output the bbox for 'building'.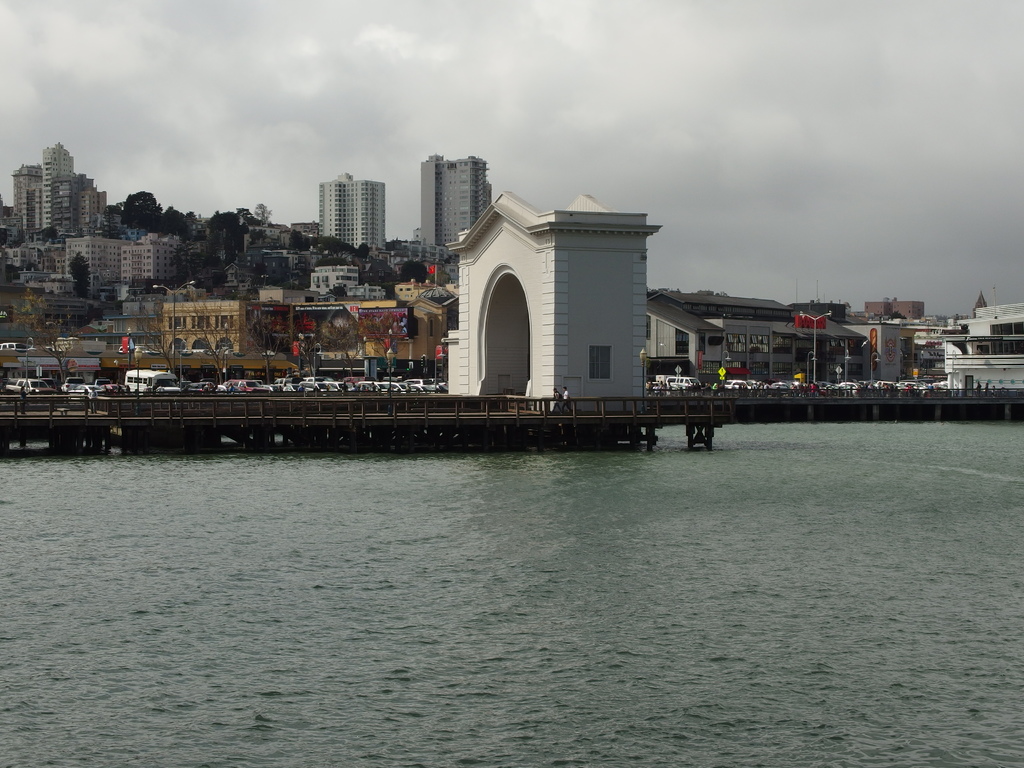
pyautogui.locateOnScreen(420, 155, 492, 250).
